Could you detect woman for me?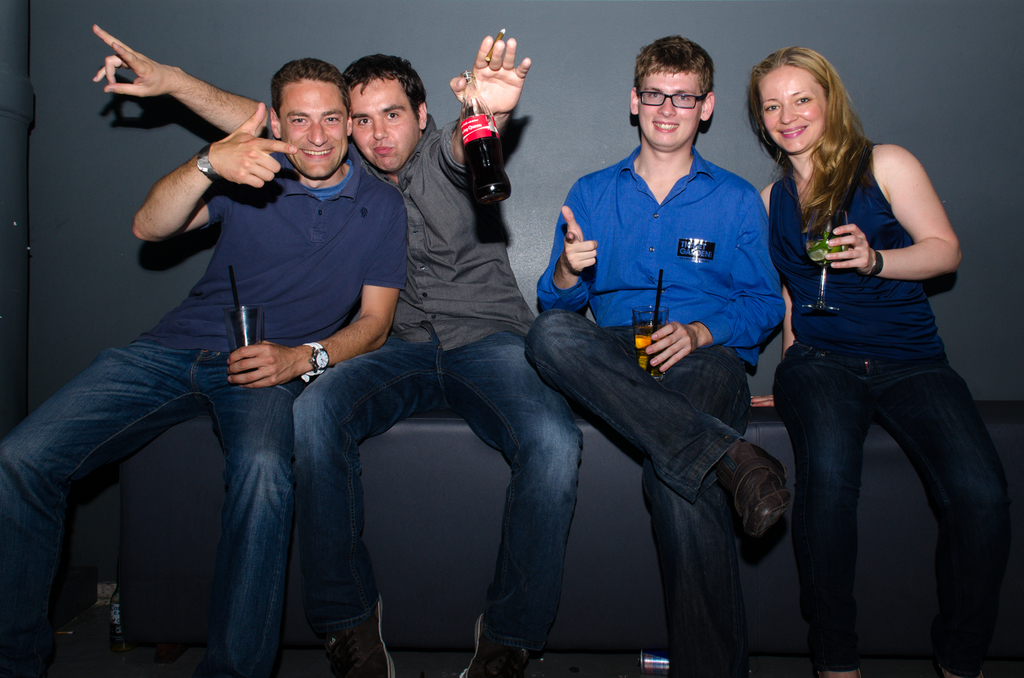
Detection result: <box>742,47,1012,677</box>.
